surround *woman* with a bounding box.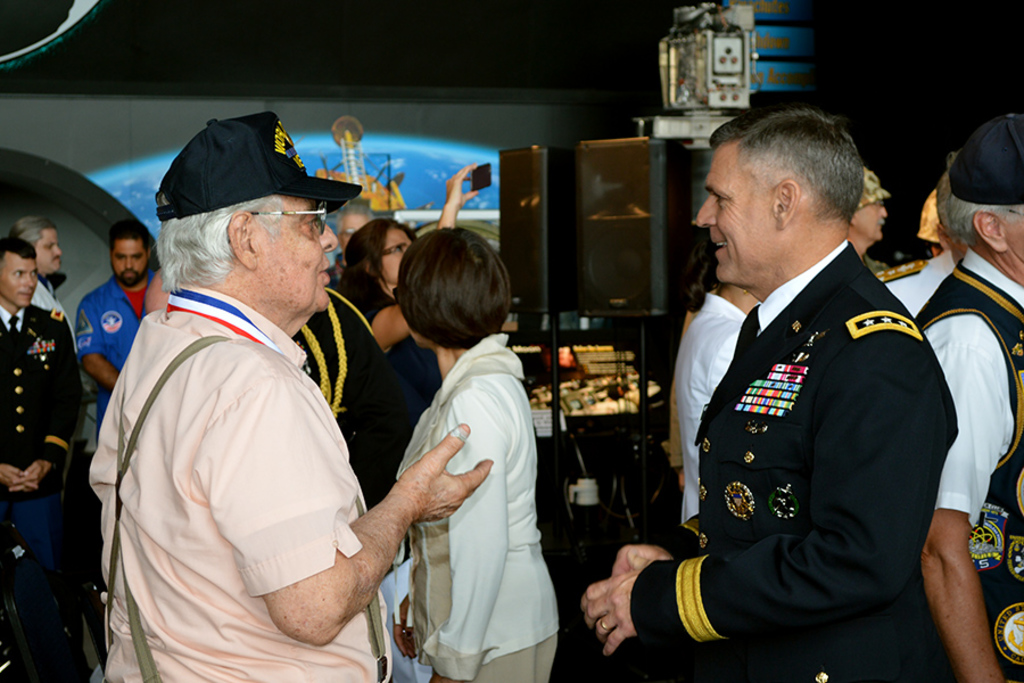
rect(386, 230, 556, 682).
